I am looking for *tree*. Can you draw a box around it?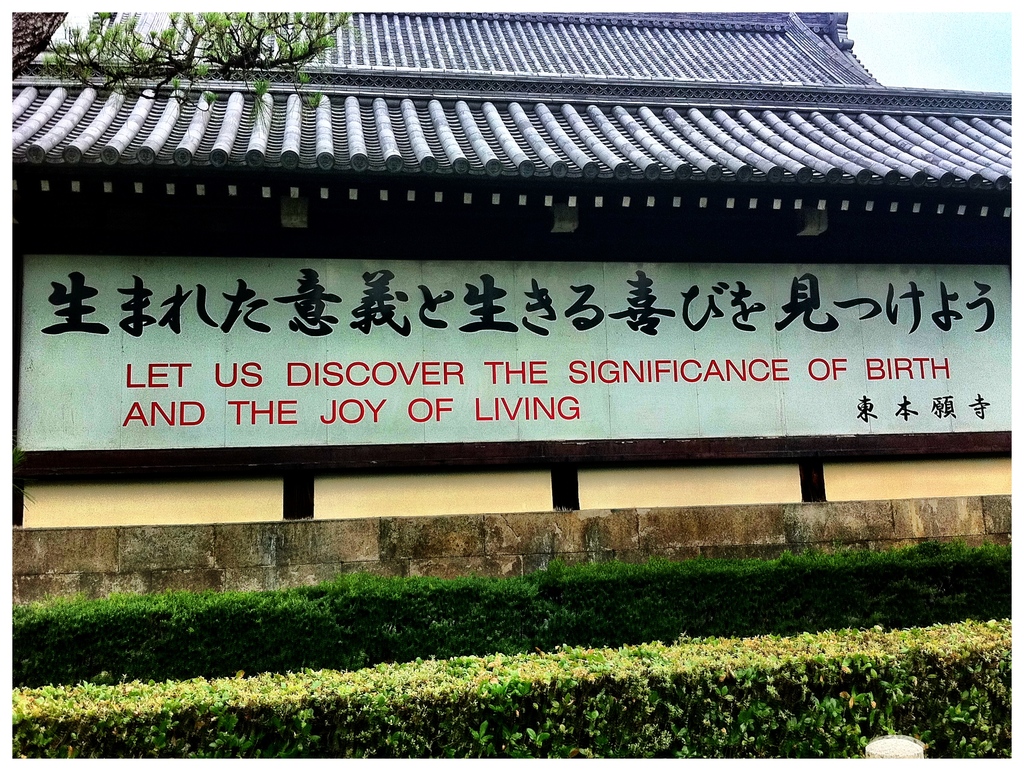
Sure, the bounding box is 6/6/349/134.
